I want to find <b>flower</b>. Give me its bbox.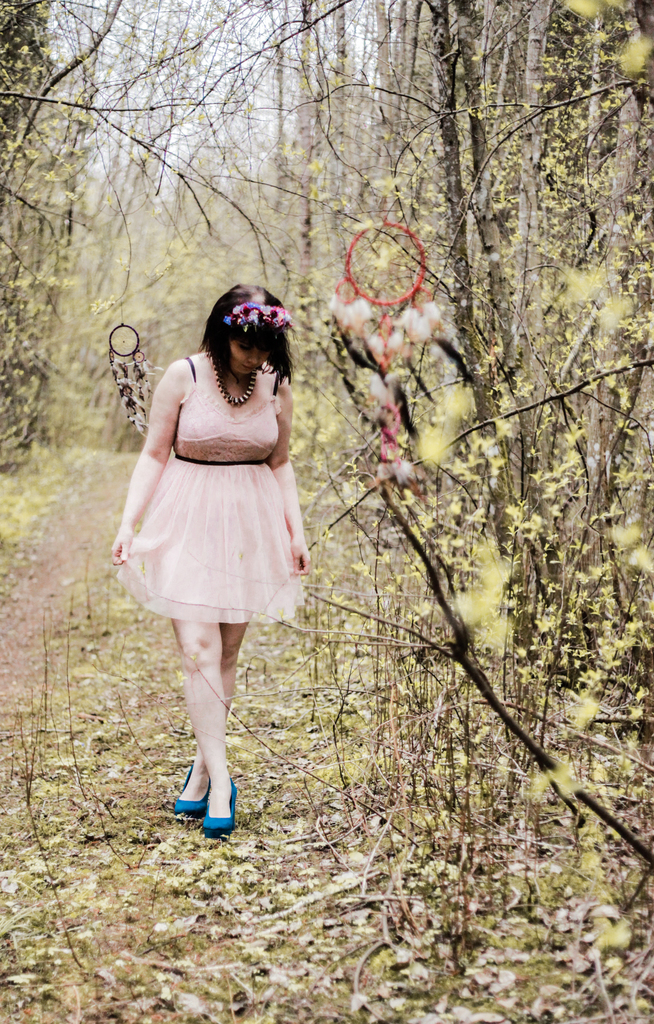
(x1=400, y1=227, x2=445, y2=345).
